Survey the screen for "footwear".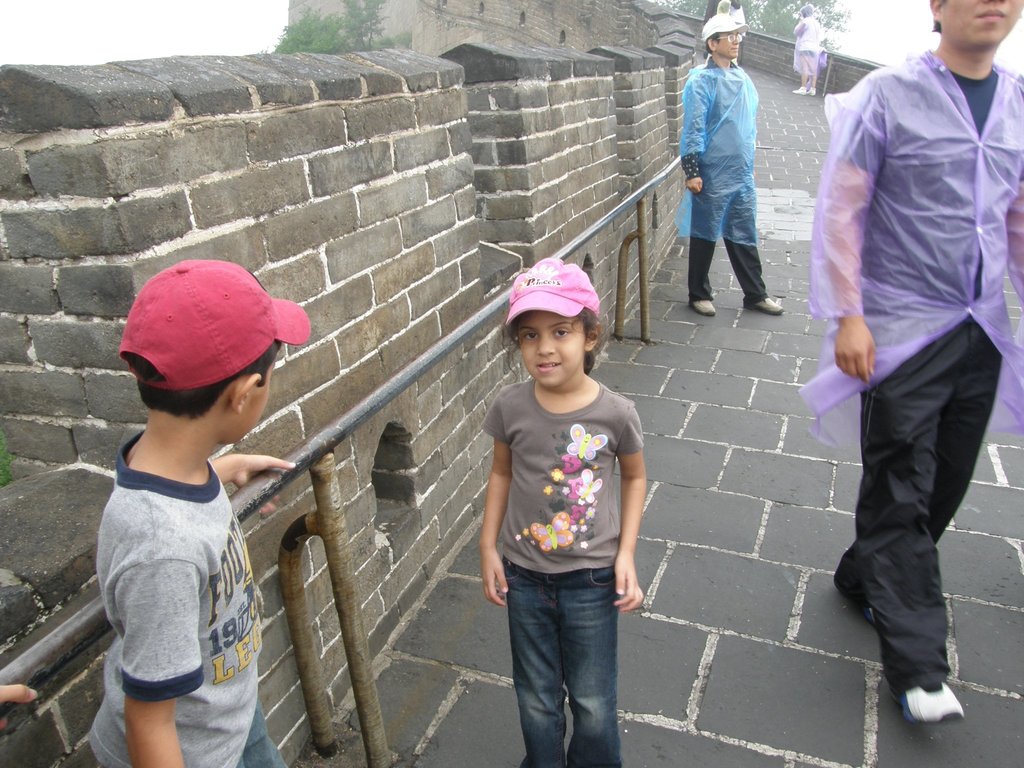
Survey found: 804,84,819,97.
